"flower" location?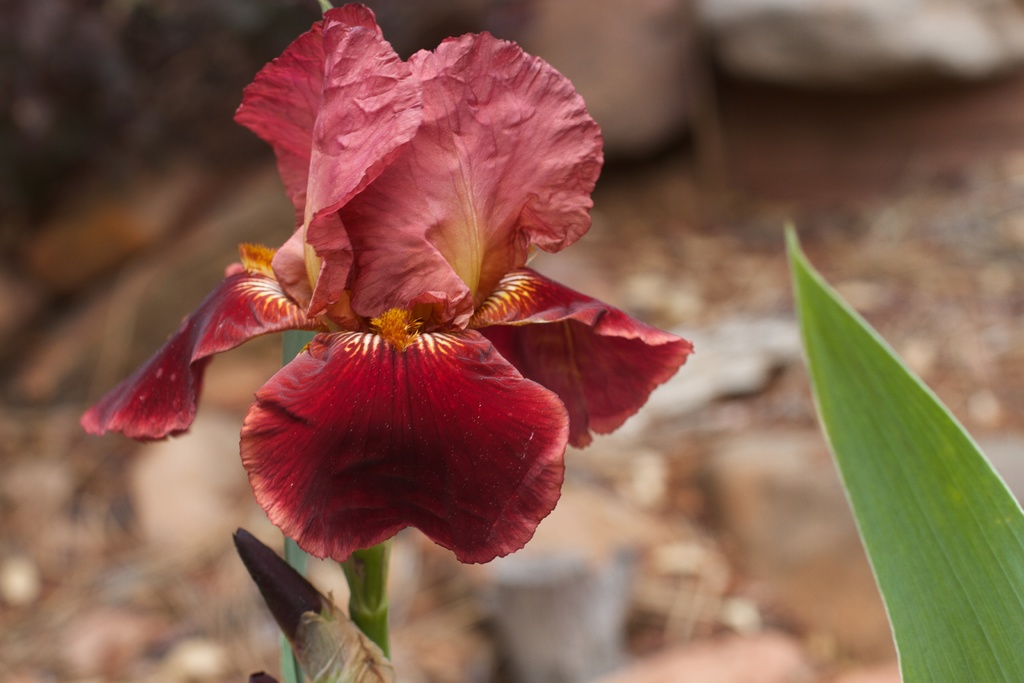
bbox=(131, 26, 718, 618)
